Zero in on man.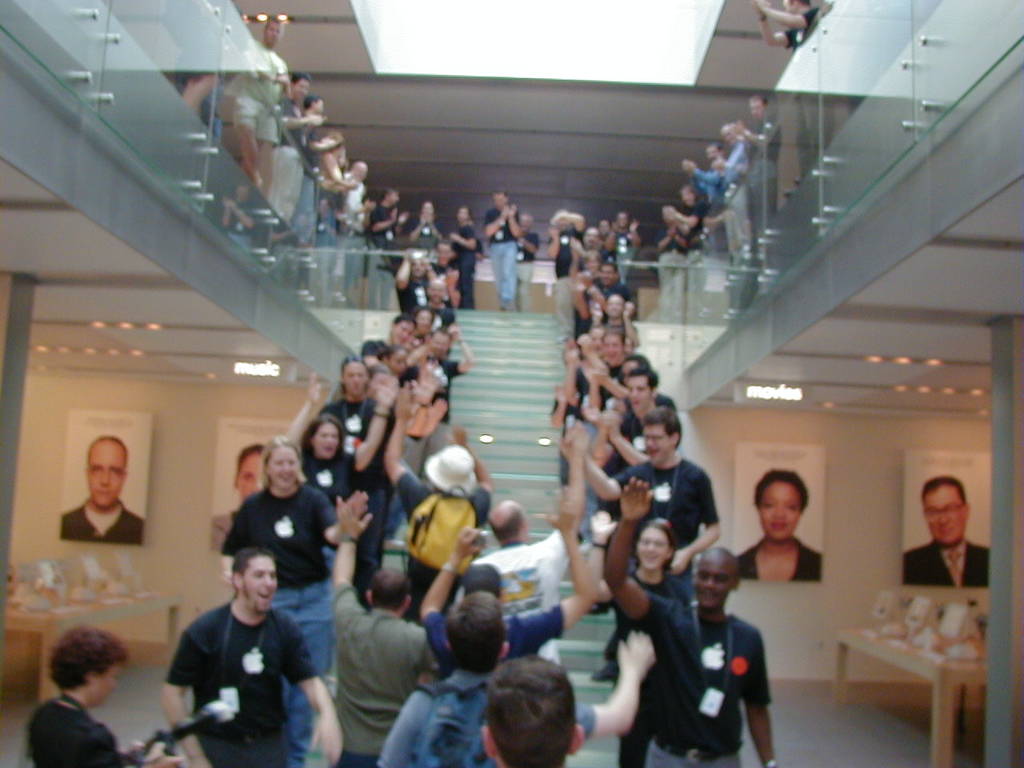
Zeroed in: [x1=514, y1=210, x2=539, y2=306].
